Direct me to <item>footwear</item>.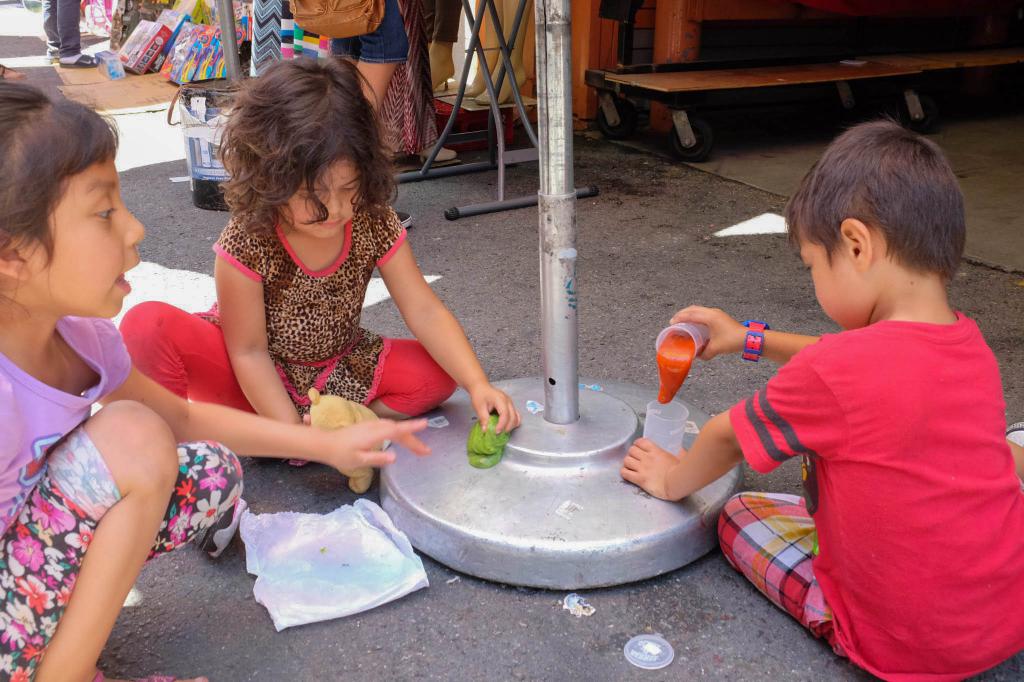
Direction: <bbox>85, 672, 179, 681</bbox>.
